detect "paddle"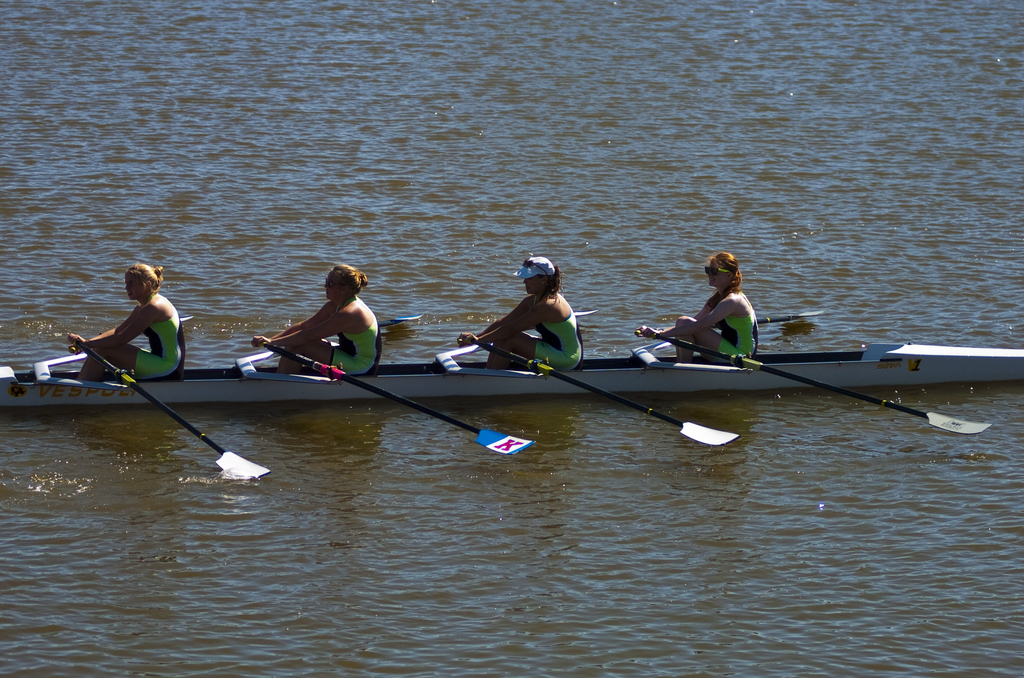
region(639, 313, 816, 335)
